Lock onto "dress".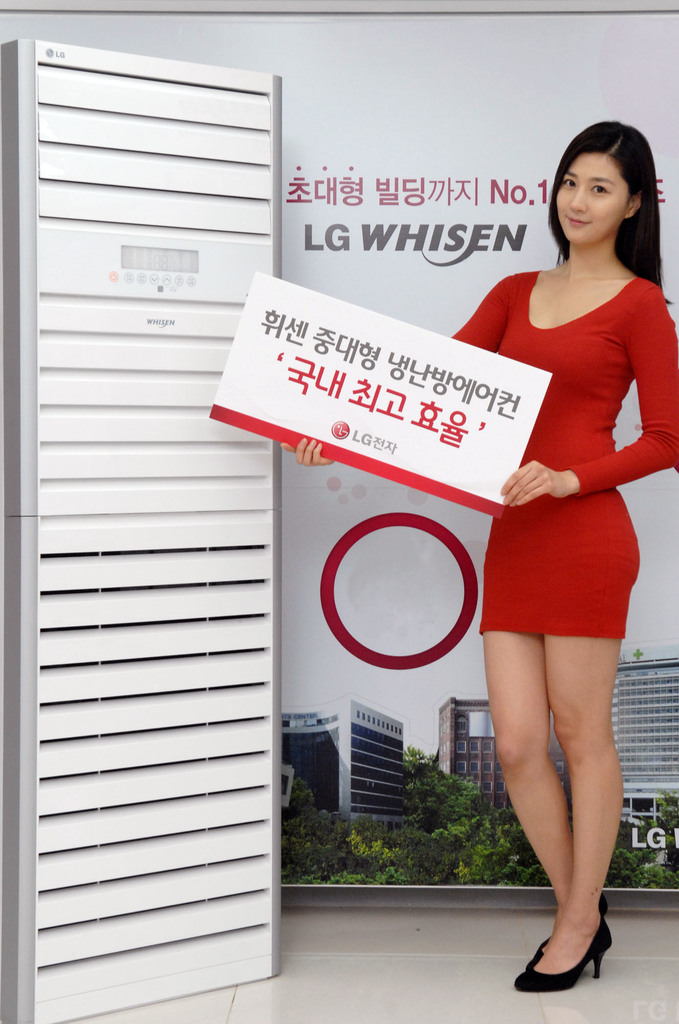
Locked: <box>450,271,678,634</box>.
